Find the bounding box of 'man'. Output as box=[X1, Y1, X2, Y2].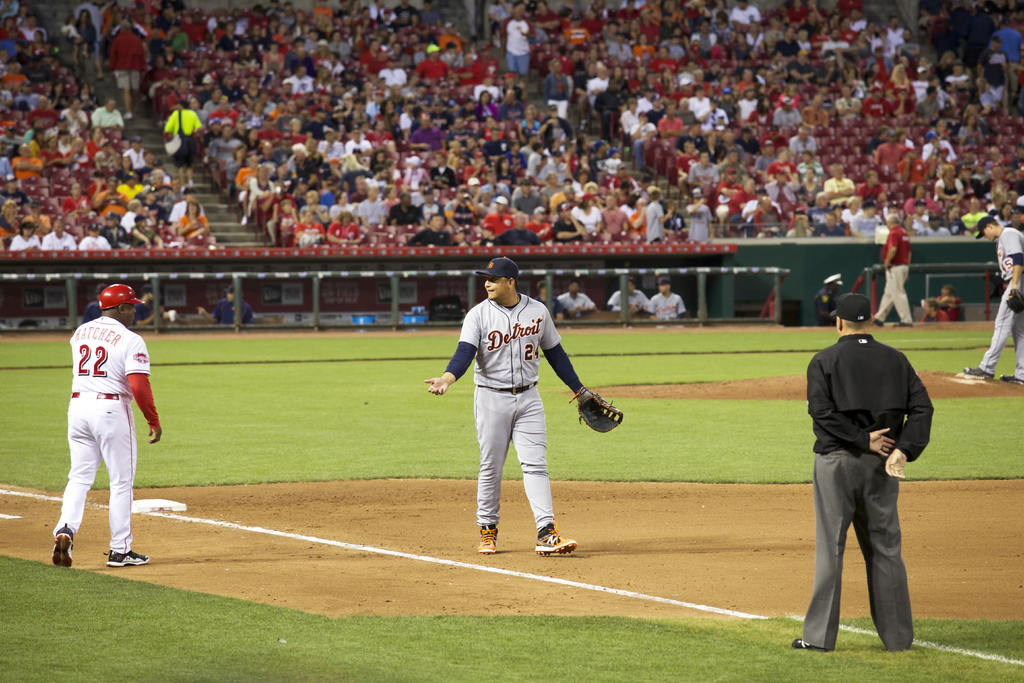
box=[76, 224, 113, 250].
